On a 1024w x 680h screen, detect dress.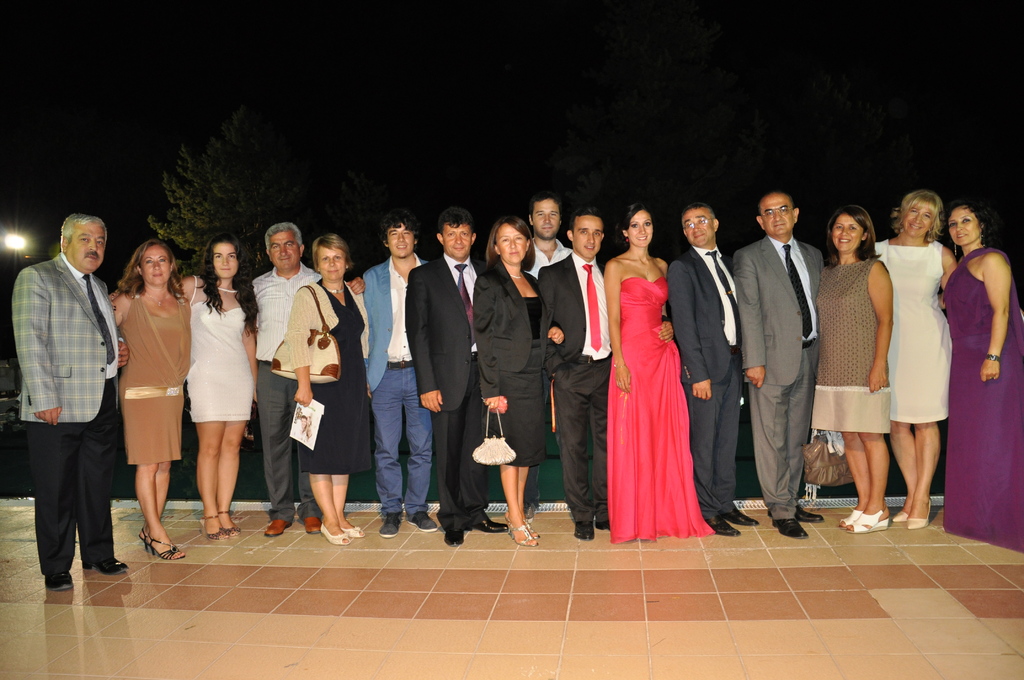
region(472, 255, 554, 471).
